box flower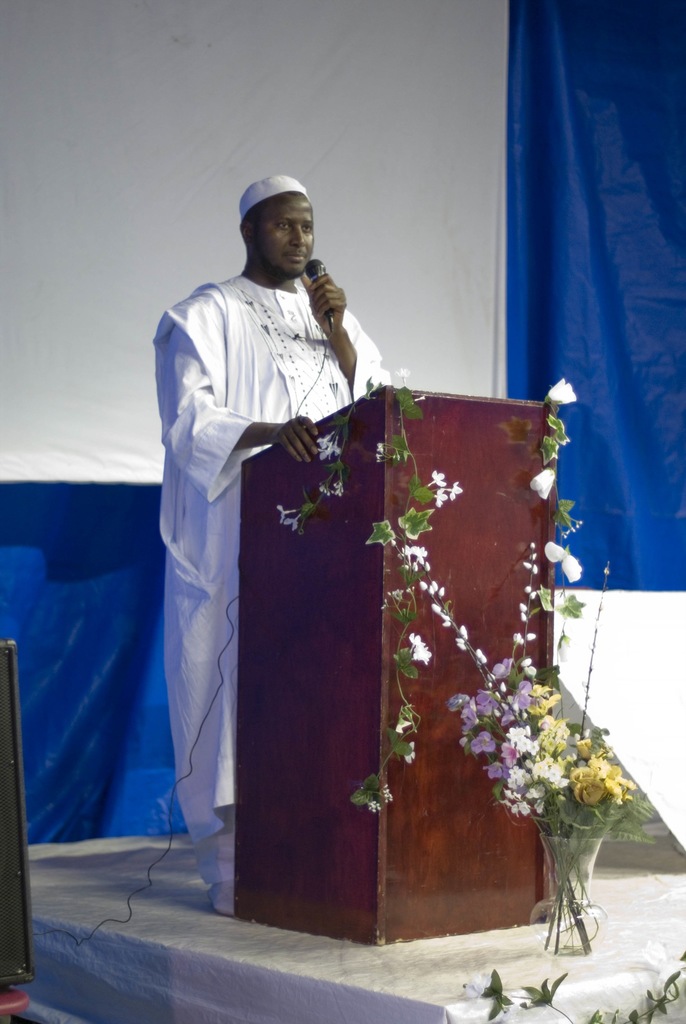
{"left": 313, "top": 430, "right": 343, "bottom": 463}
